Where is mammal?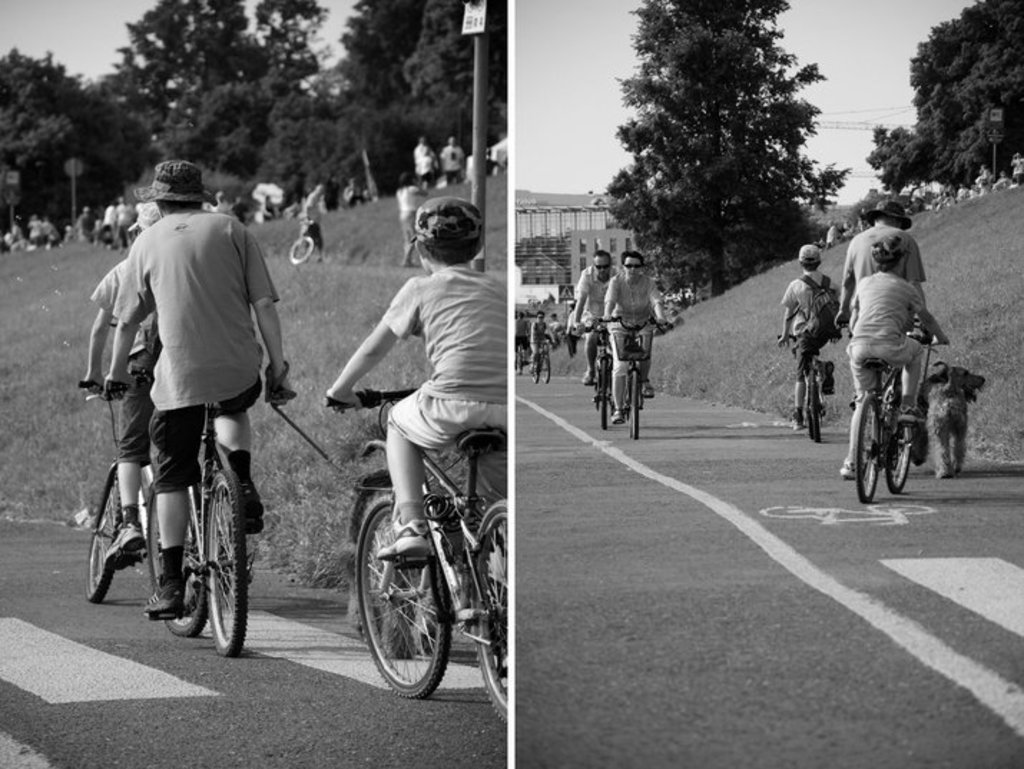
x1=778, y1=242, x2=838, y2=425.
